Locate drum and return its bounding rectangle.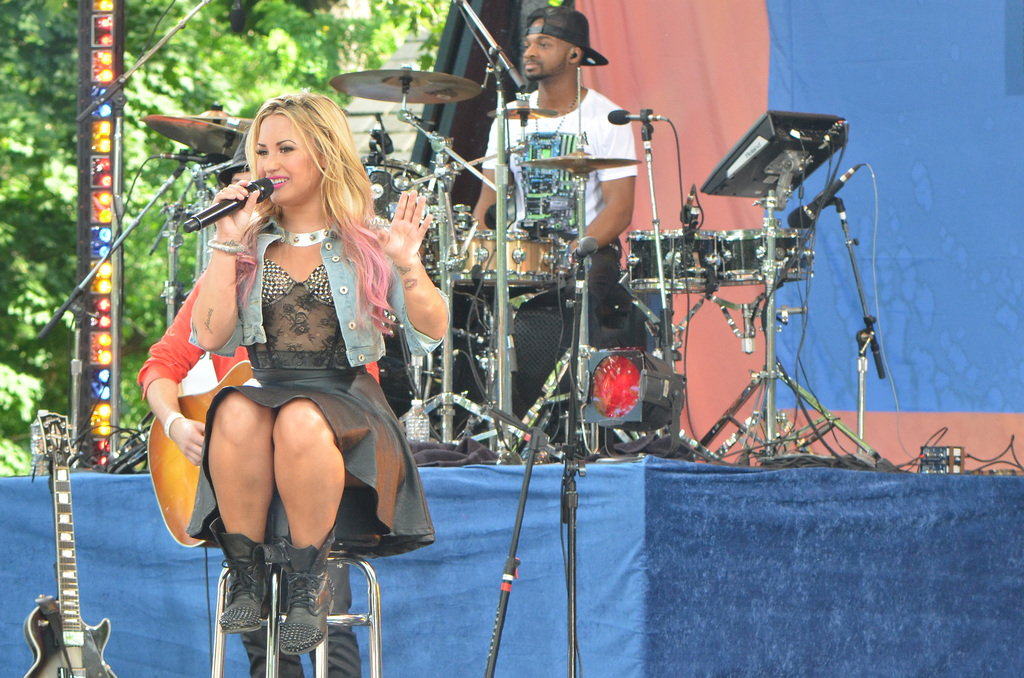
(x1=695, y1=225, x2=811, y2=290).
